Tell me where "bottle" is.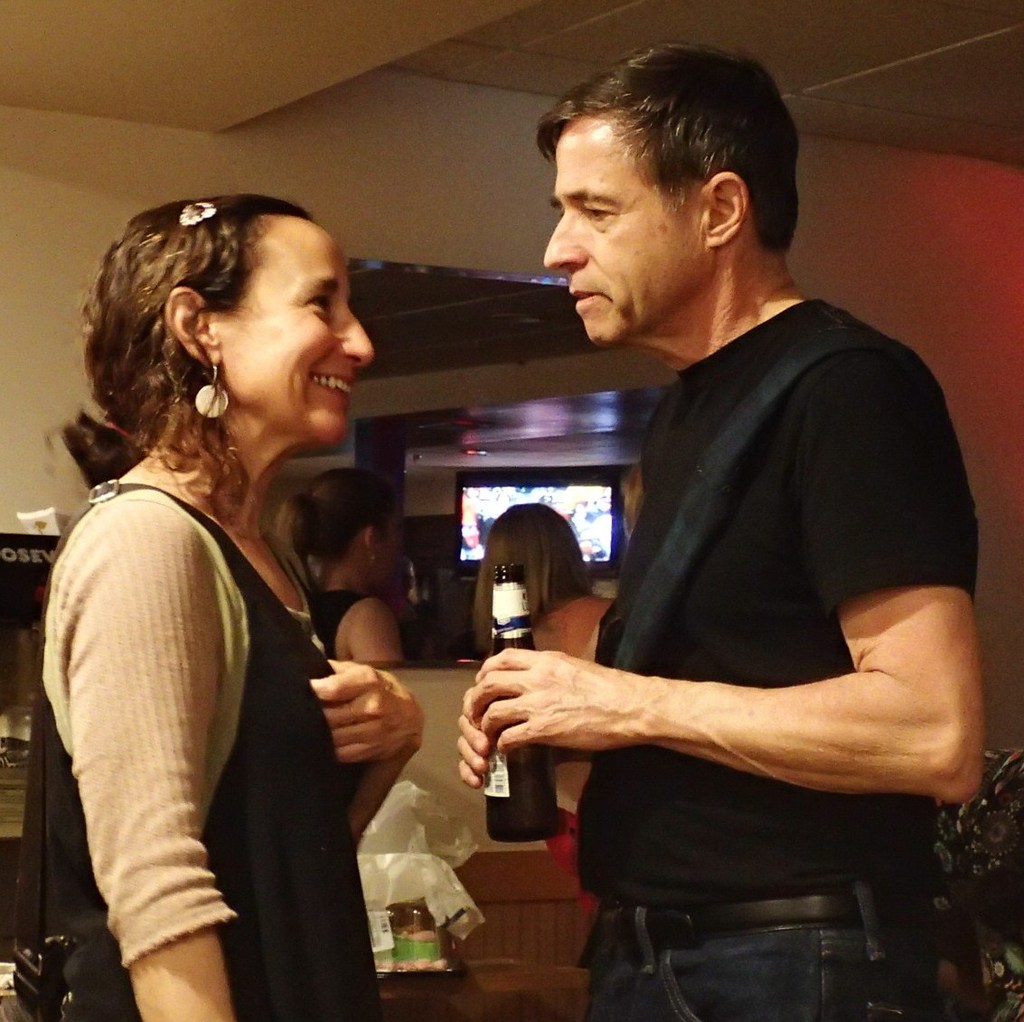
"bottle" is at [486,549,555,844].
